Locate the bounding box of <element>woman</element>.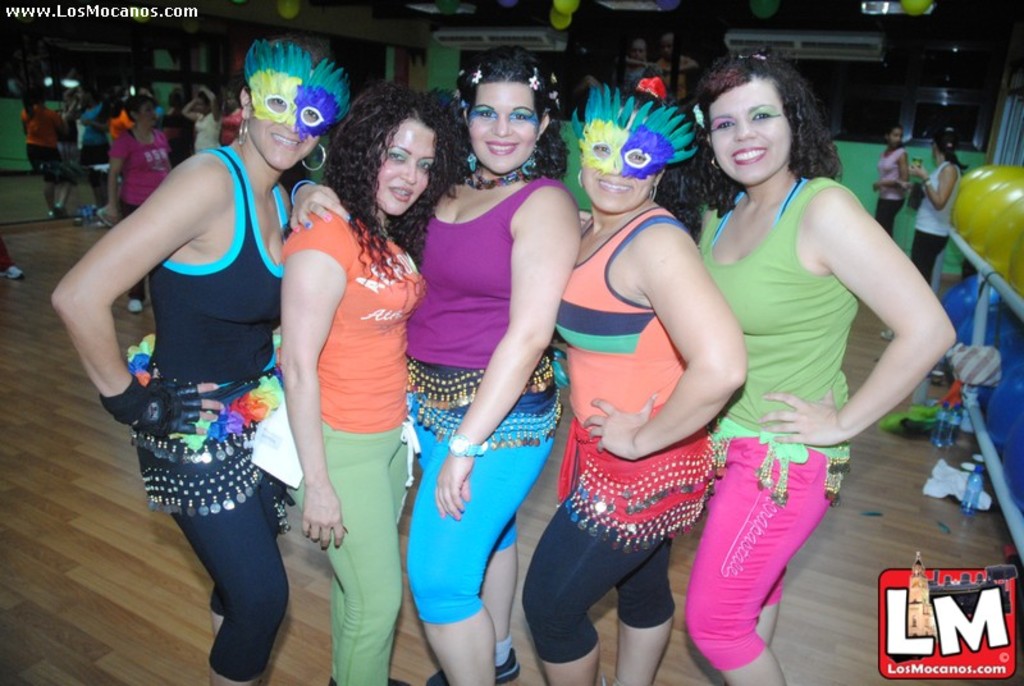
Bounding box: Rect(220, 74, 246, 145).
